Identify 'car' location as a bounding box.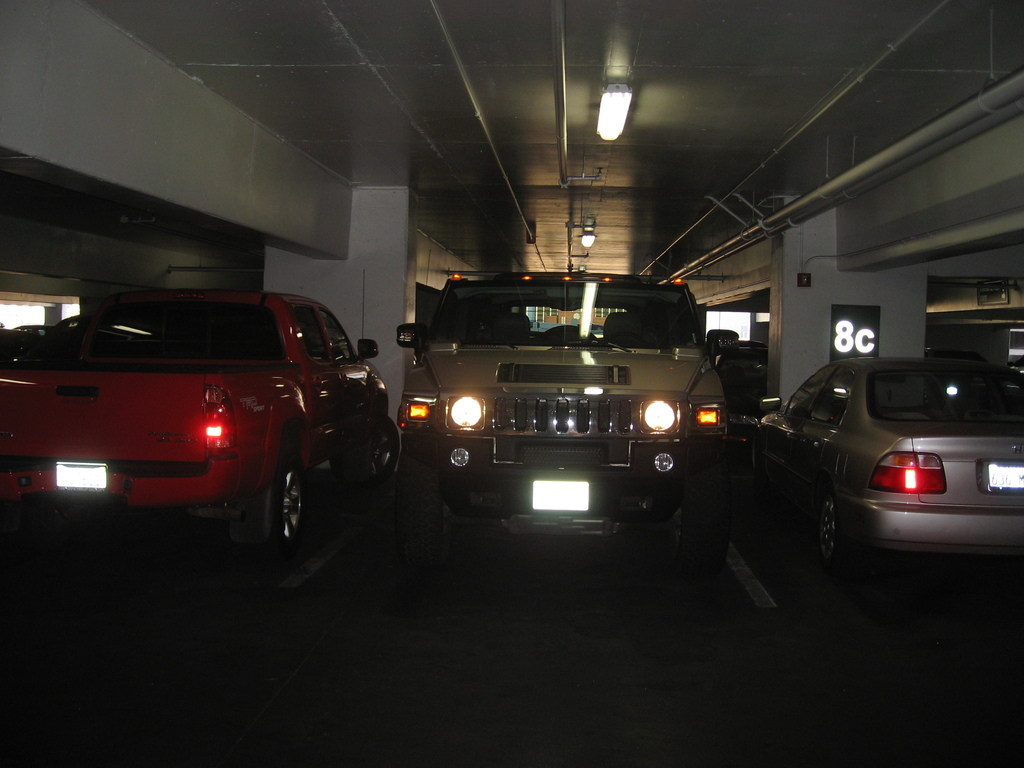
741,351,1023,575.
